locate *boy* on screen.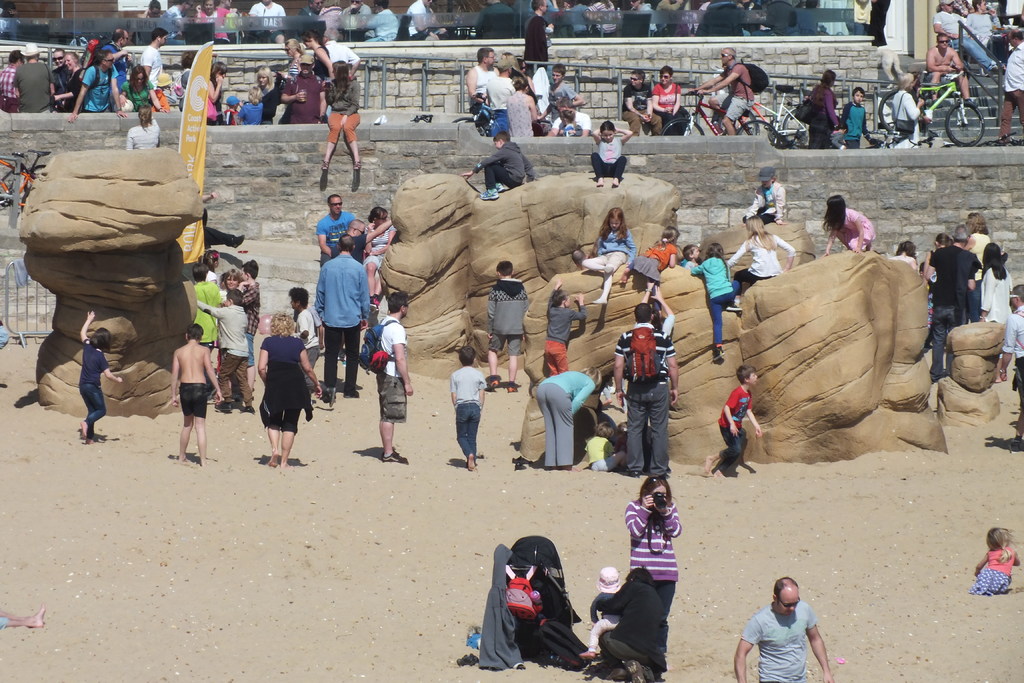
On screen at [left=169, top=322, right=223, bottom=464].
